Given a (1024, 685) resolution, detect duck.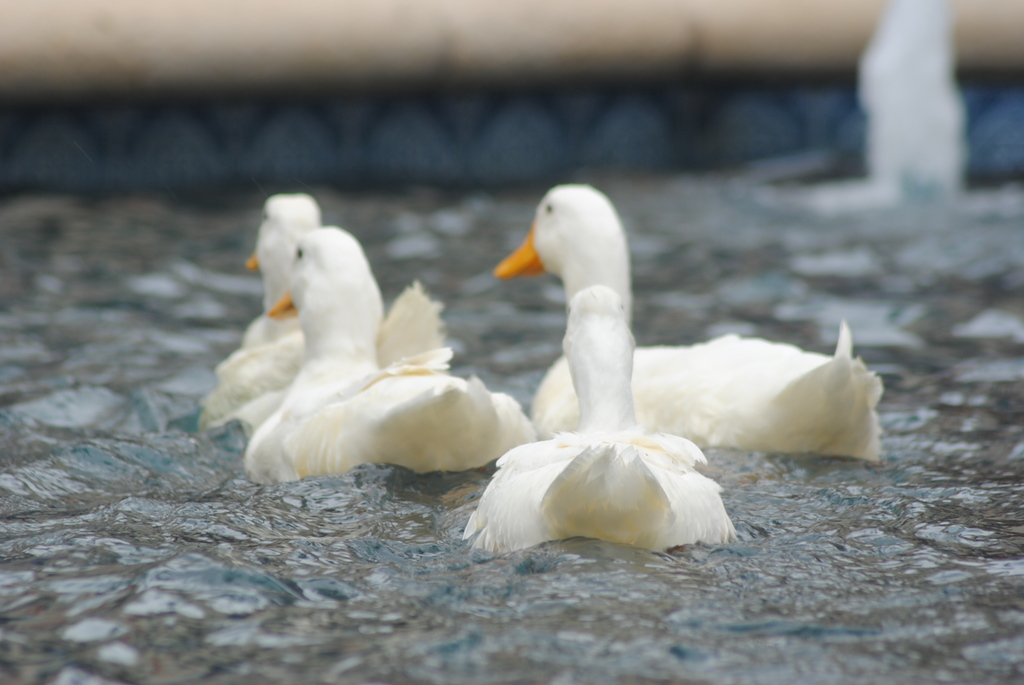
box(483, 182, 913, 453).
